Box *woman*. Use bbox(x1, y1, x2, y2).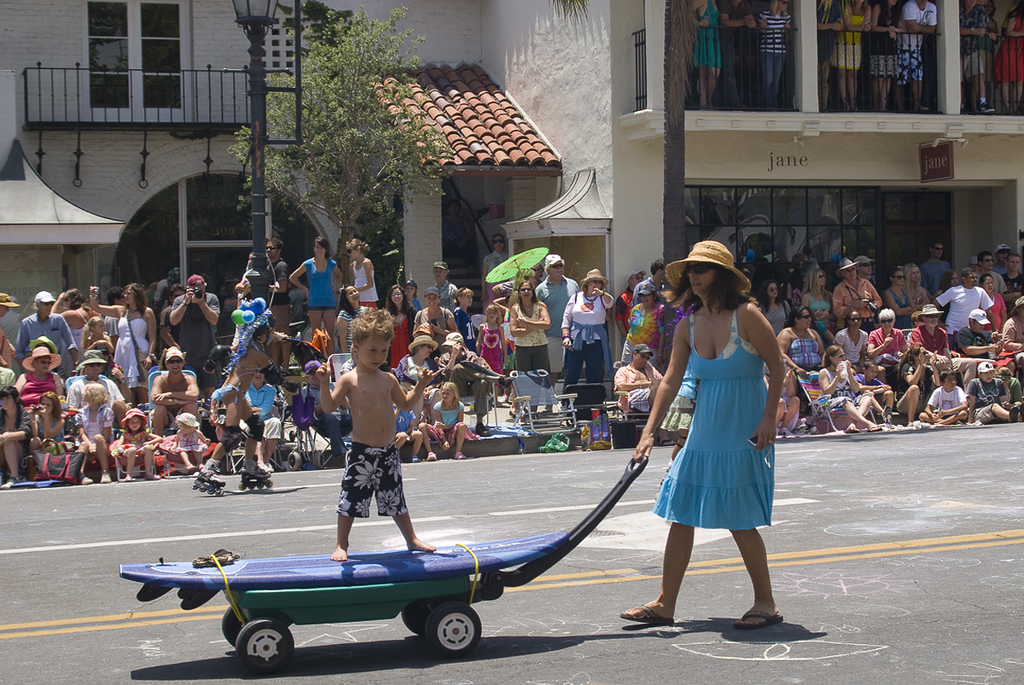
bbox(386, 284, 414, 369).
